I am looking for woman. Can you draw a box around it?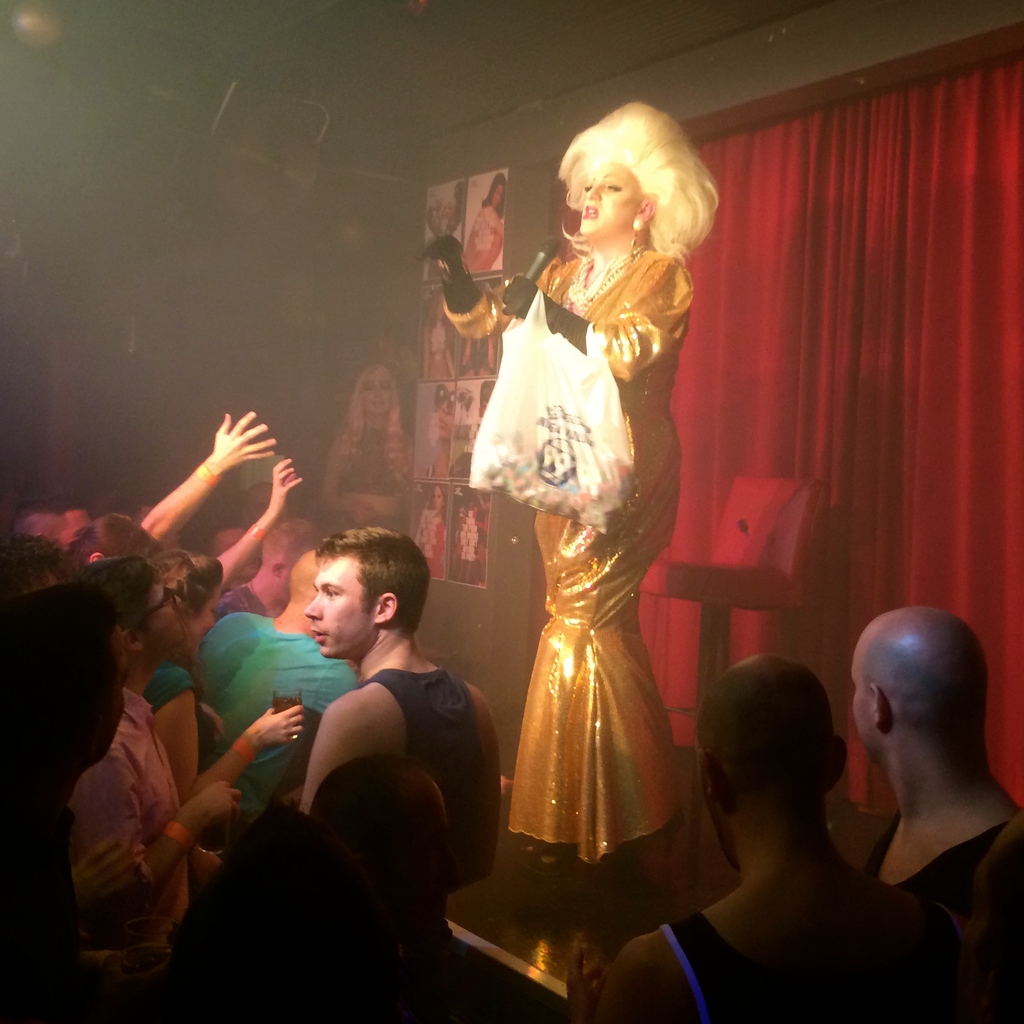
Sure, the bounding box is (left=320, top=364, right=412, bottom=526).
